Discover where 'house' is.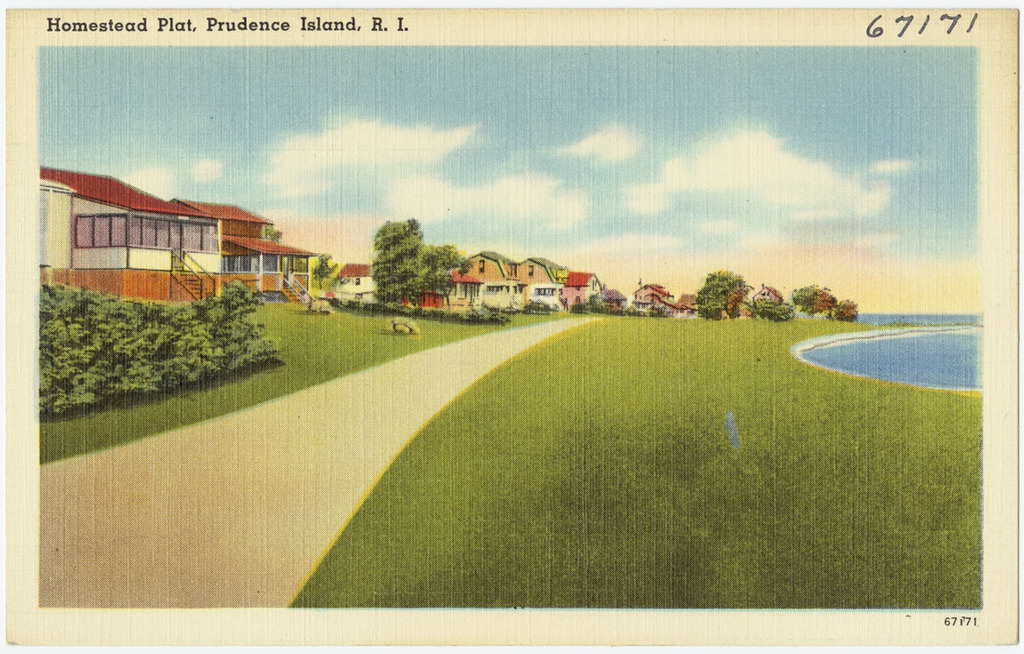
Discovered at x1=334, y1=262, x2=375, y2=301.
